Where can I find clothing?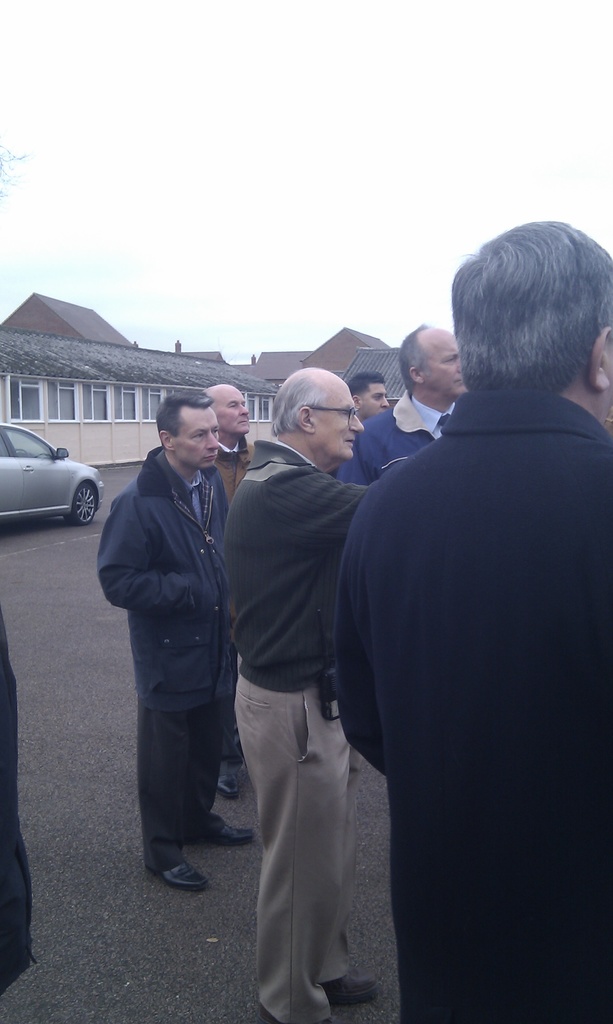
You can find it at detection(223, 440, 363, 1023).
